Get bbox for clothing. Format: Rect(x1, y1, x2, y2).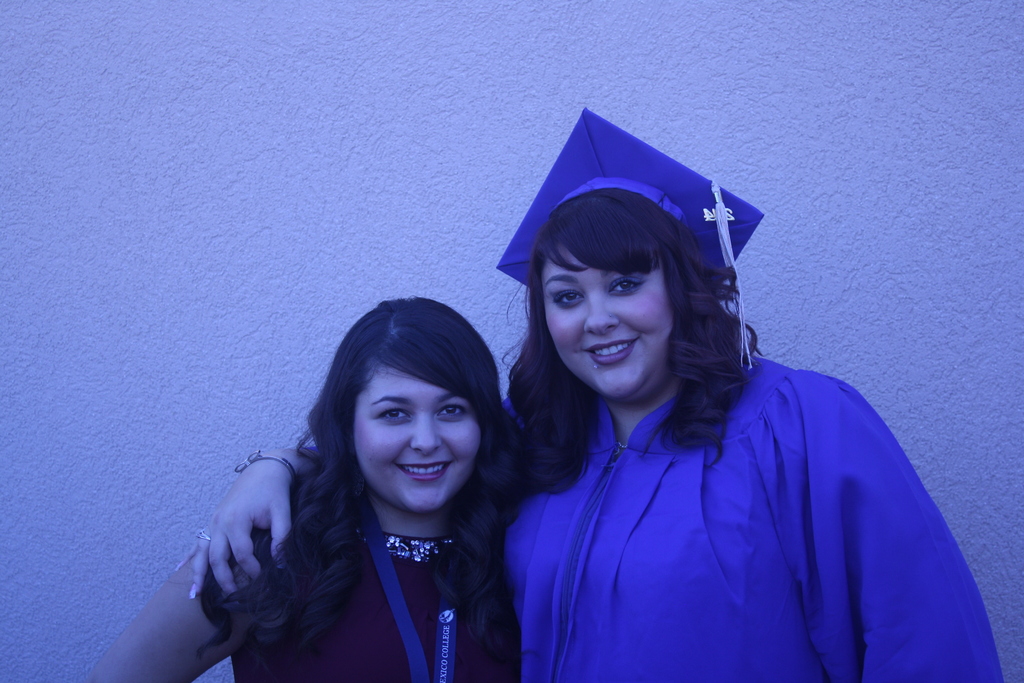
Rect(196, 484, 524, 682).
